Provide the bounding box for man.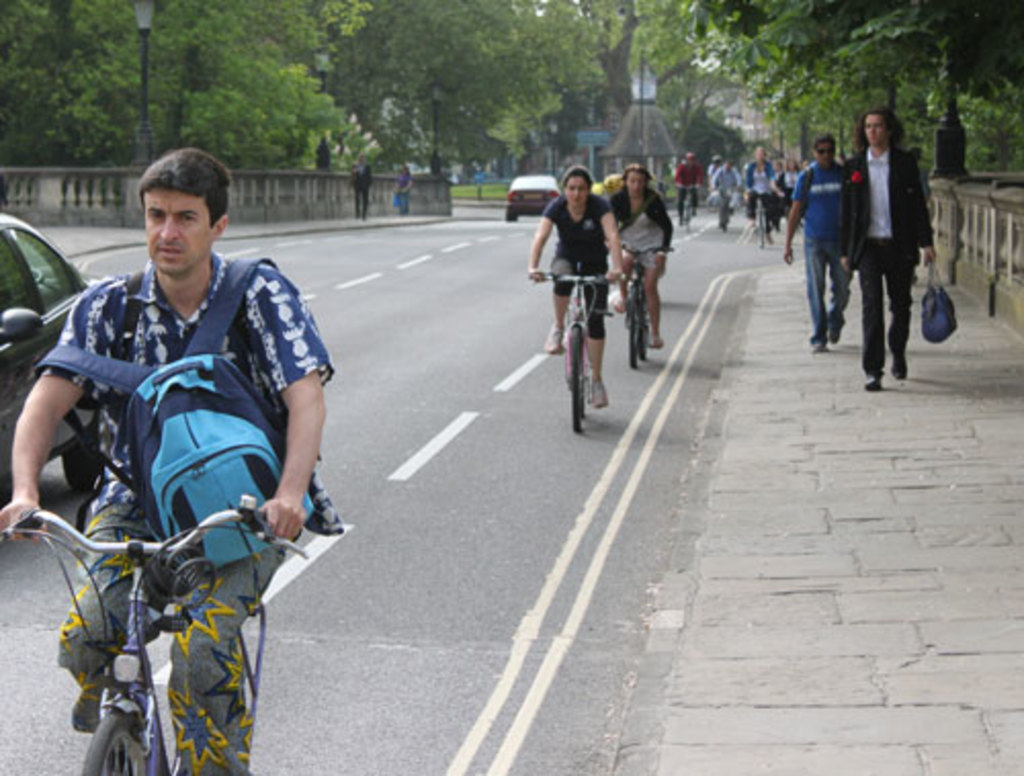
detection(745, 129, 791, 238).
